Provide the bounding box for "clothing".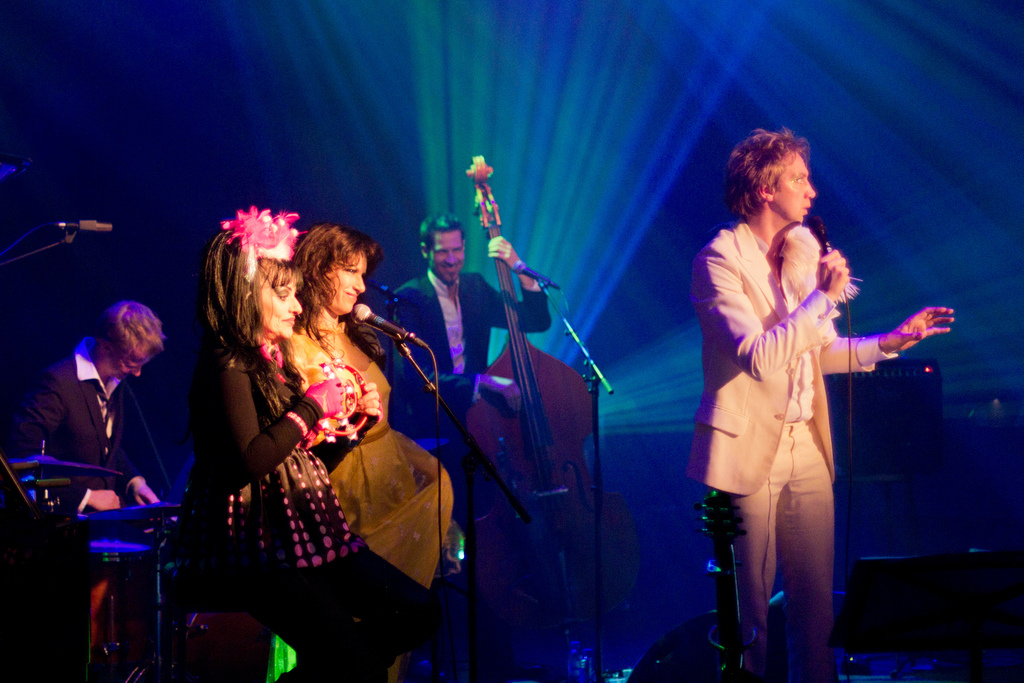
bbox=[284, 328, 458, 592].
